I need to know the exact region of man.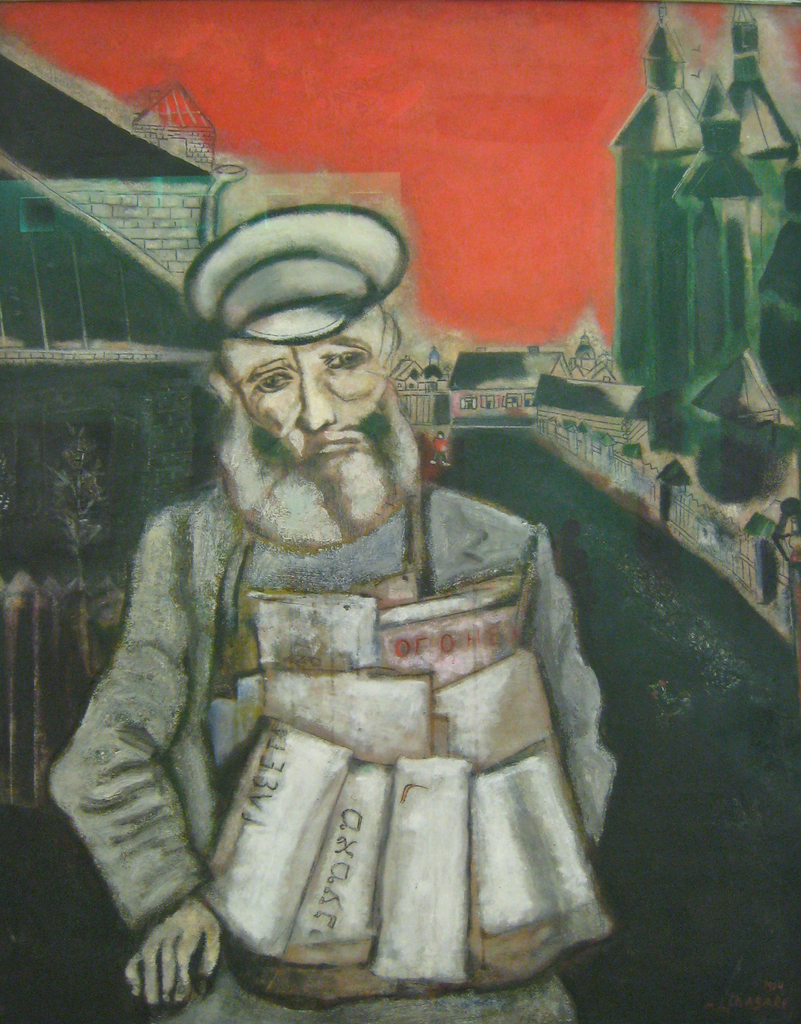
Region: bbox=(53, 205, 613, 1023).
